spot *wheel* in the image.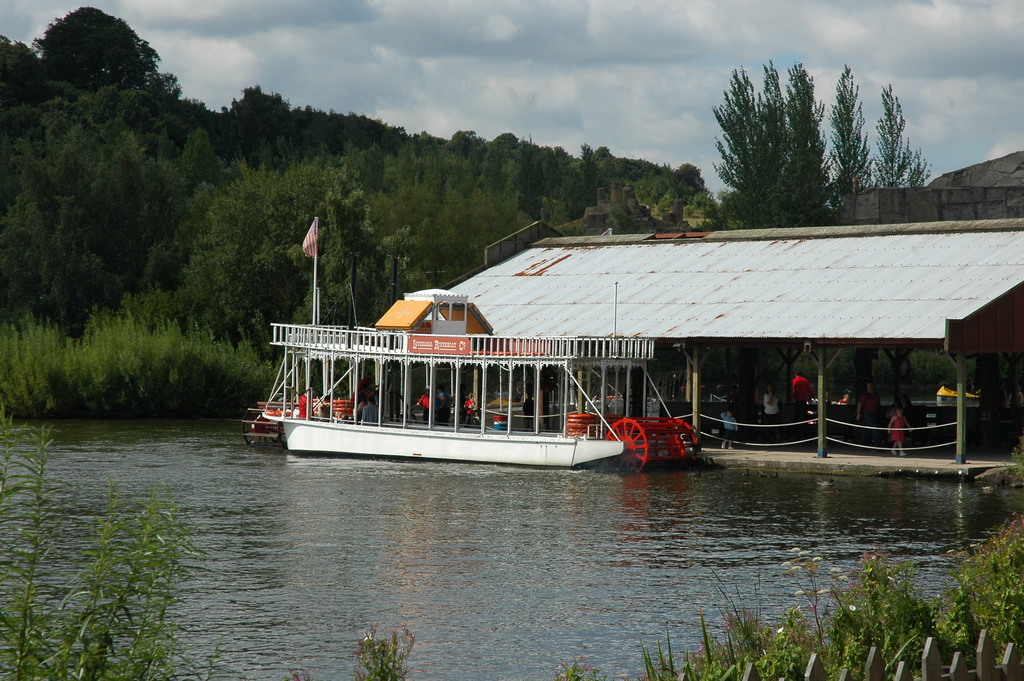
*wheel* found at (left=241, top=403, right=277, bottom=442).
